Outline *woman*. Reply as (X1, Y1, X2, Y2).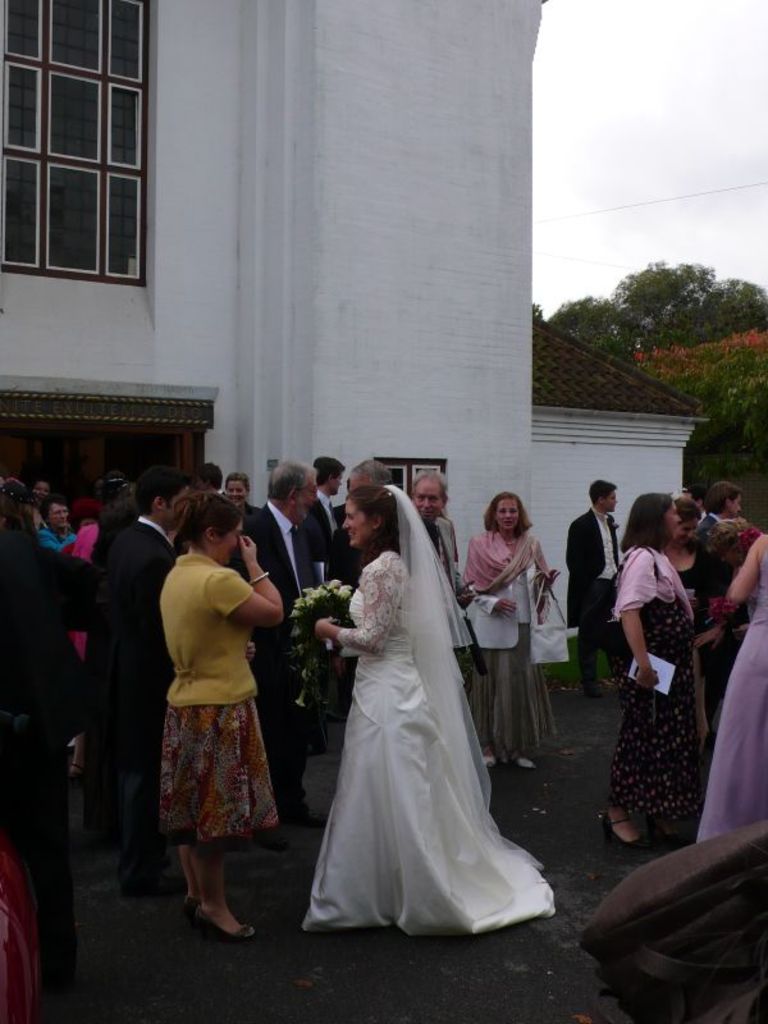
(154, 492, 288, 948).
